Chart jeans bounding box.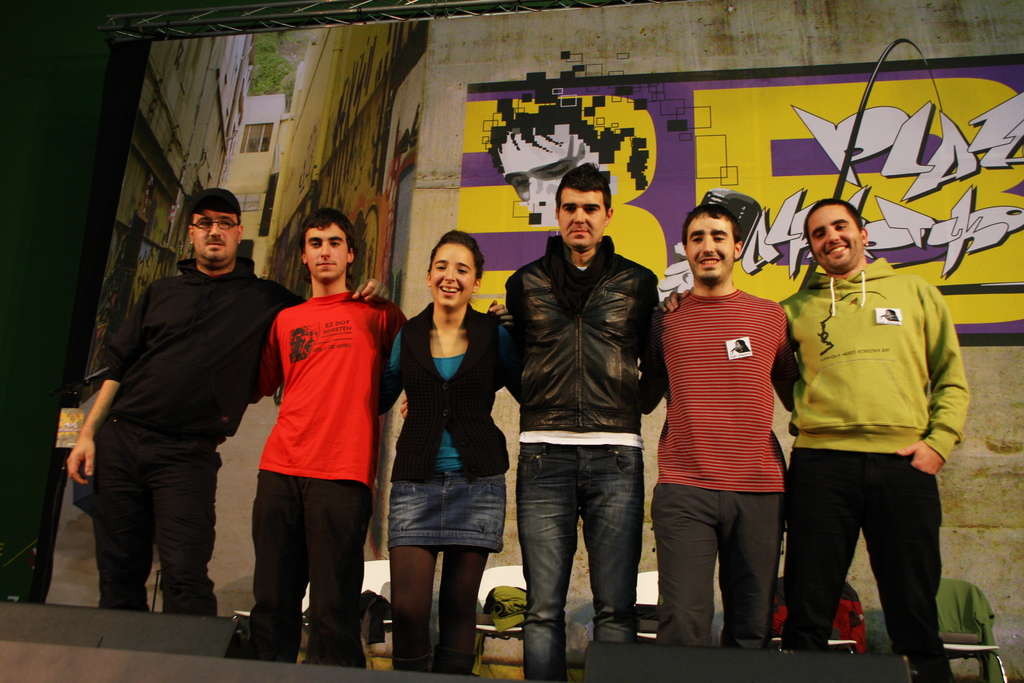
Charted: crop(97, 419, 223, 623).
